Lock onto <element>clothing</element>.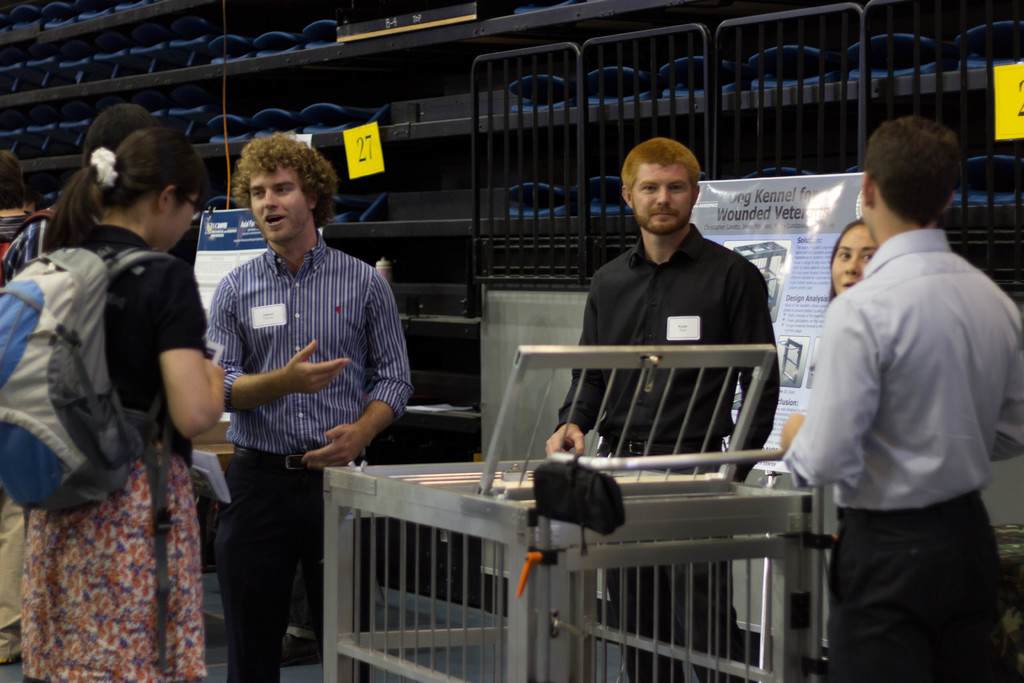
Locked: bbox=(796, 148, 1004, 662).
